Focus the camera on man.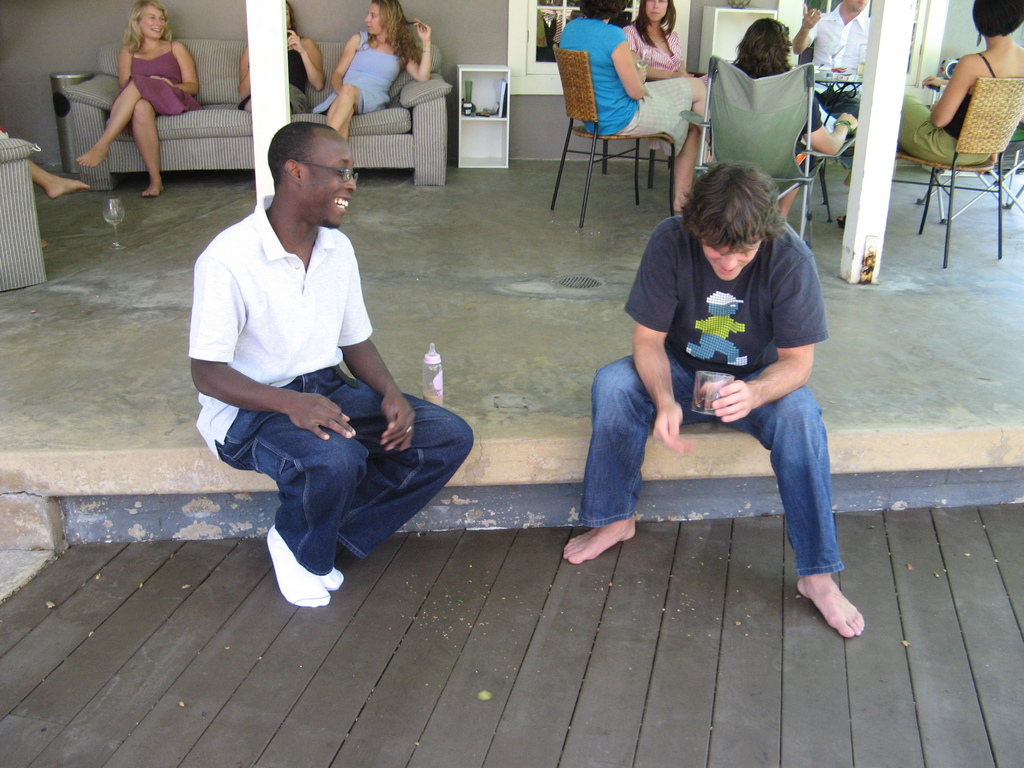
Focus region: {"x1": 562, "y1": 160, "x2": 863, "y2": 637}.
